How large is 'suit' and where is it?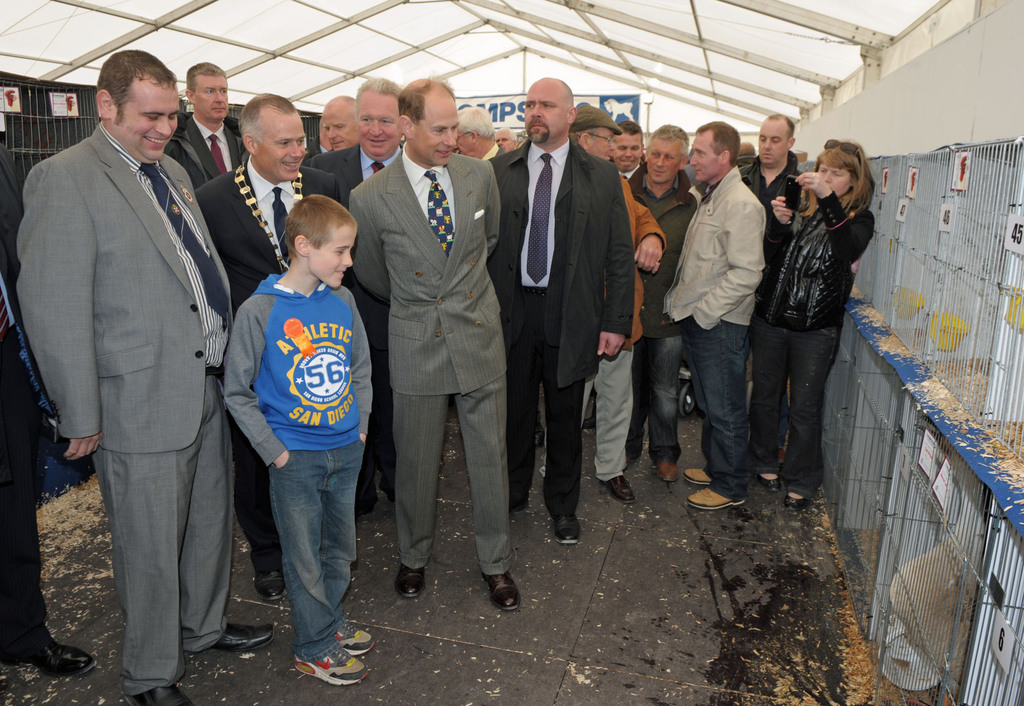
Bounding box: locate(15, 122, 236, 698).
